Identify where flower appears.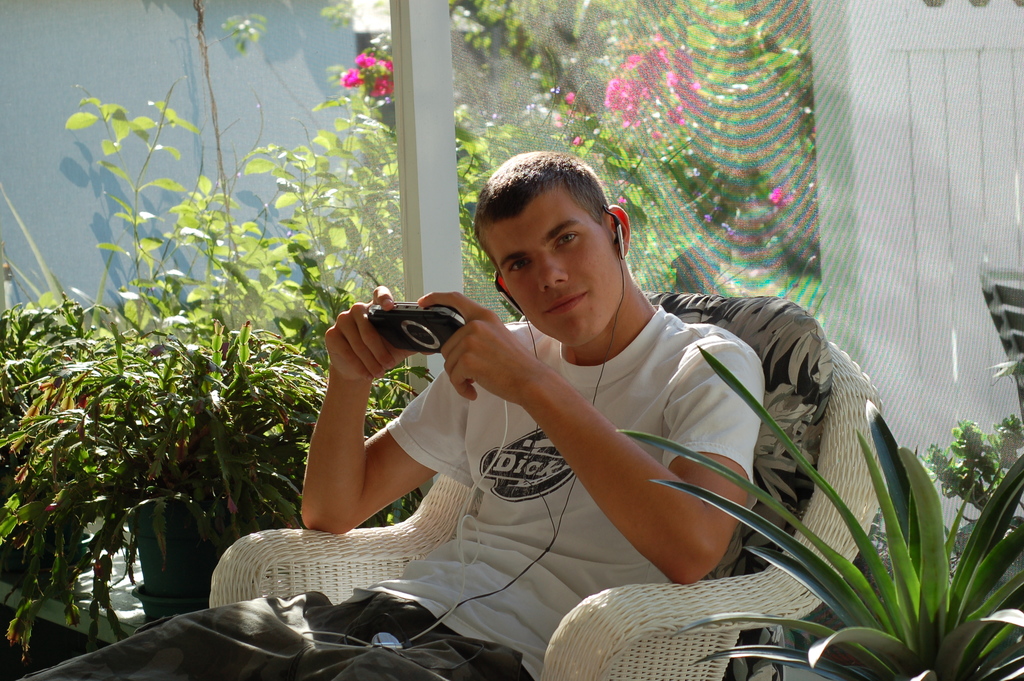
Appears at {"x1": 566, "y1": 88, "x2": 575, "y2": 104}.
